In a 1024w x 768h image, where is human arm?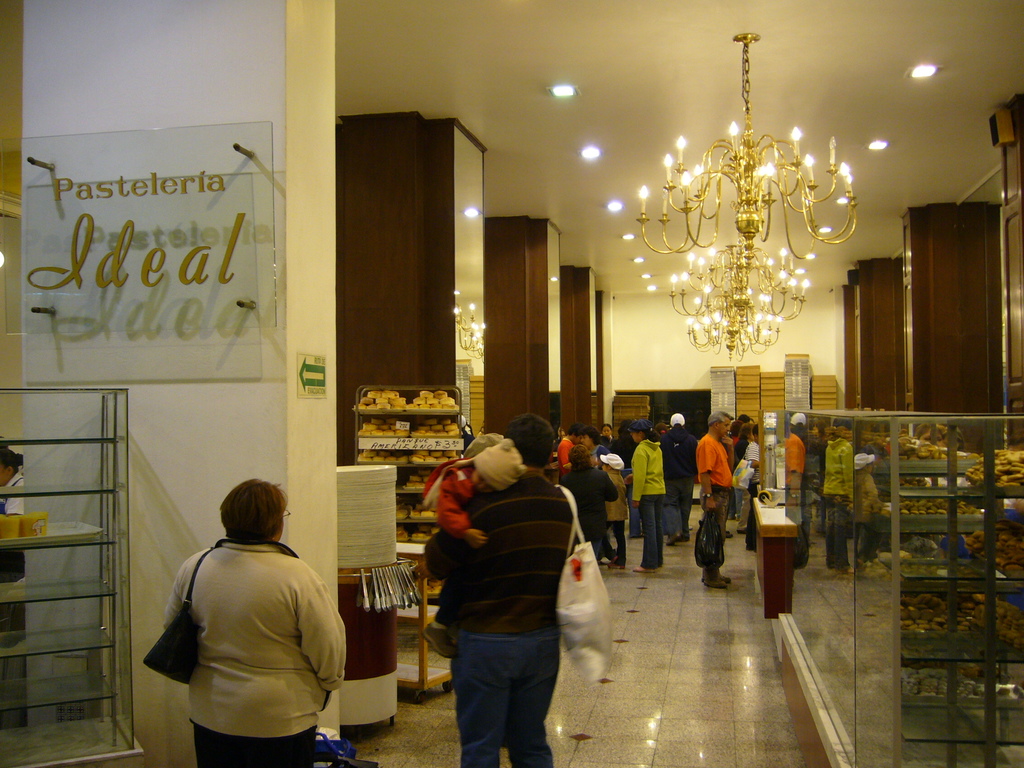
rect(744, 440, 764, 467).
